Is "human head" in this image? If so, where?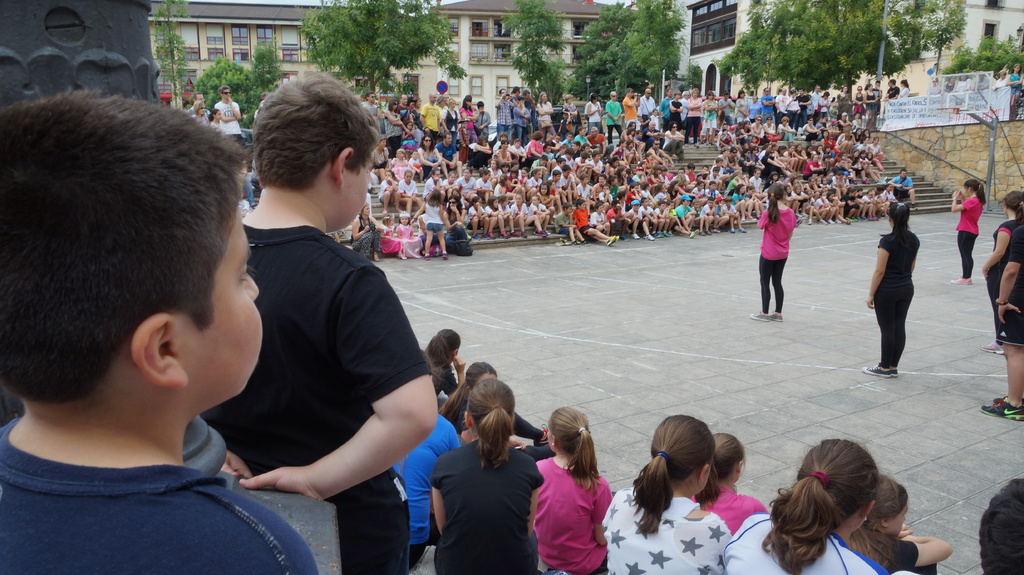
Yes, at <bbox>211, 106, 223, 123</bbox>.
